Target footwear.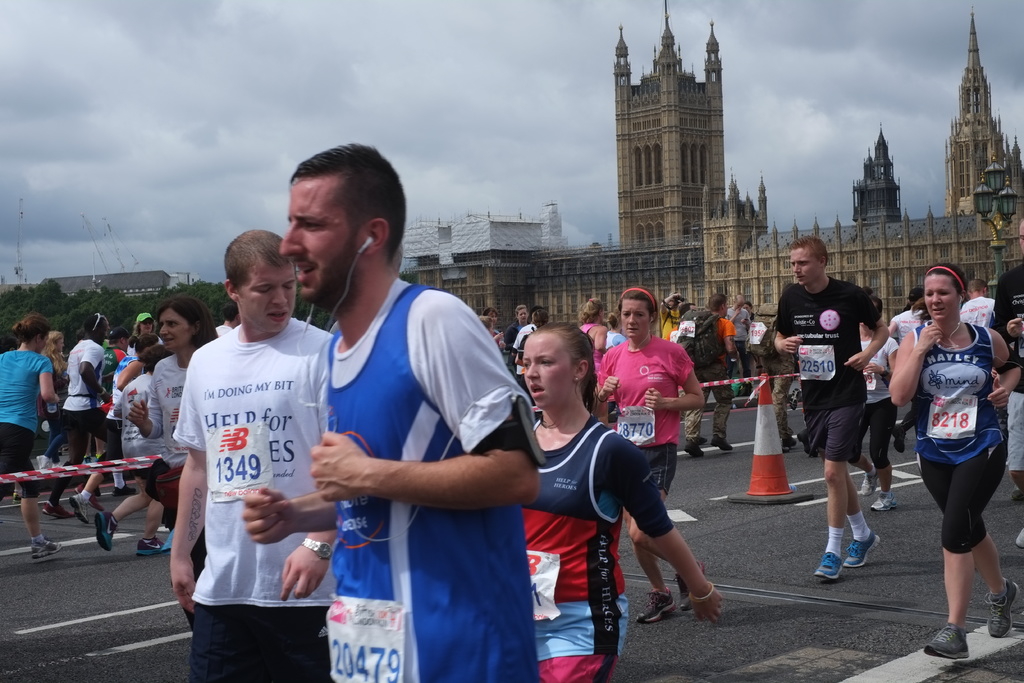
Target region: {"x1": 106, "y1": 483, "x2": 140, "y2": 498}.
